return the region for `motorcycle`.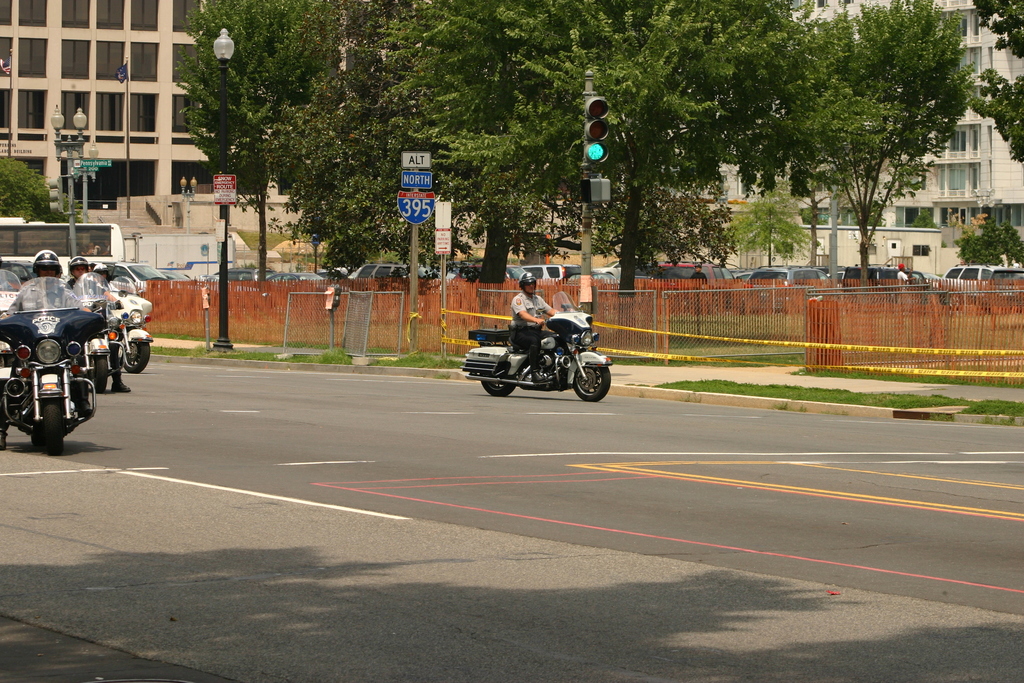
pyautogui.locateOnScreen(0, 276, 108, 450).
